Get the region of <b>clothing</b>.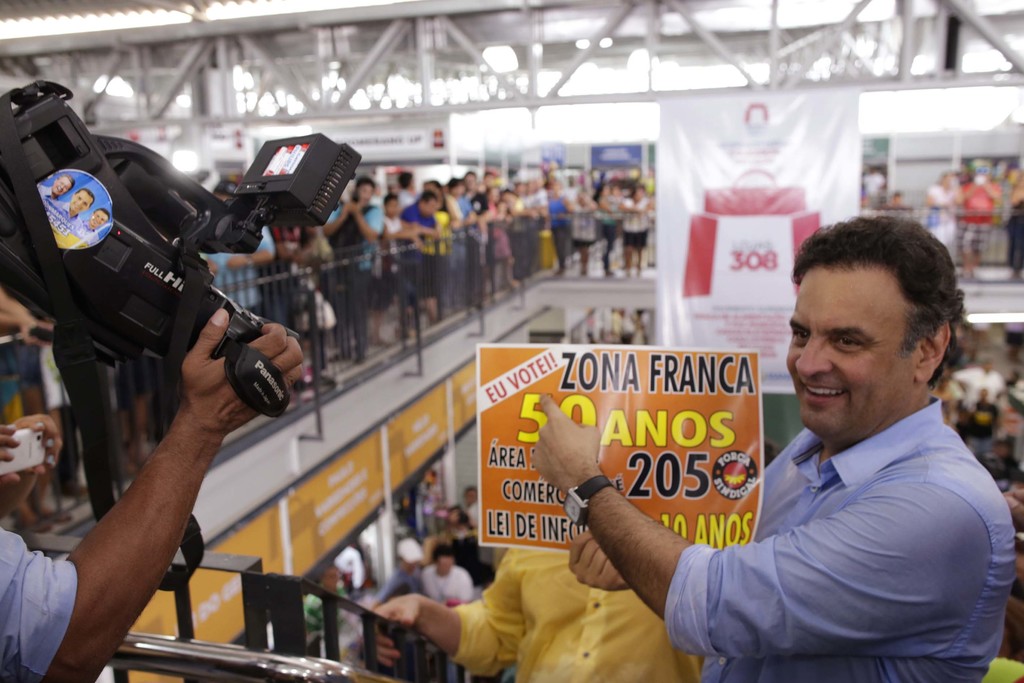
471/189/489/260.
